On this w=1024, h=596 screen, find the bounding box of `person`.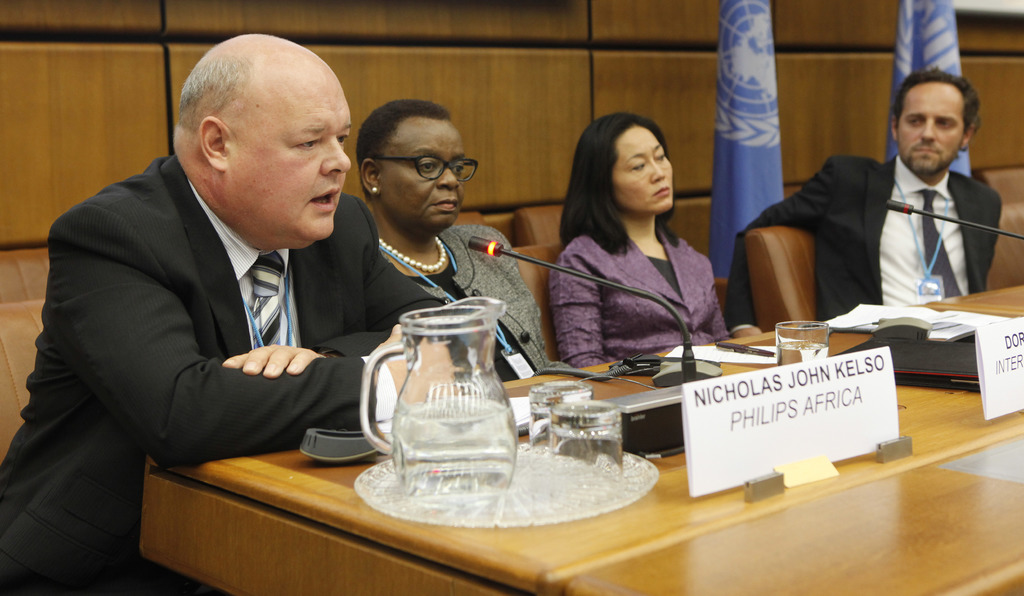
Bounding box: pyautogui.locateOnScreen(1, 33, 451, 595).
